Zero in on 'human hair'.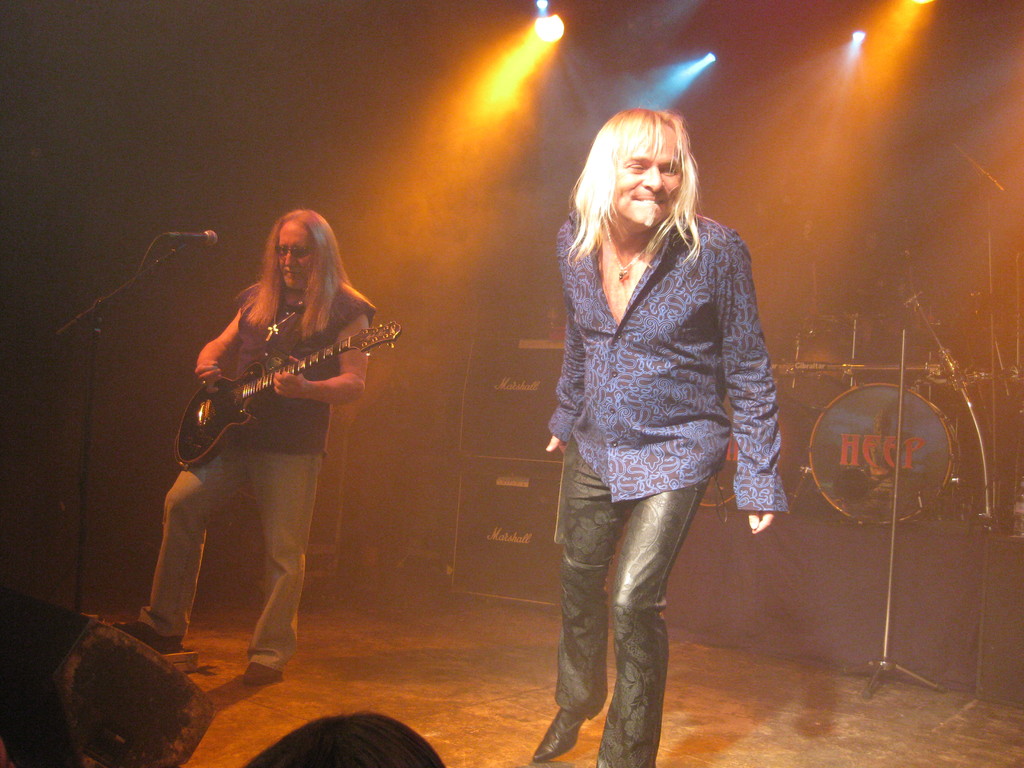
Zeroed in: [left=574, top=100, right=700, bottom=287].
